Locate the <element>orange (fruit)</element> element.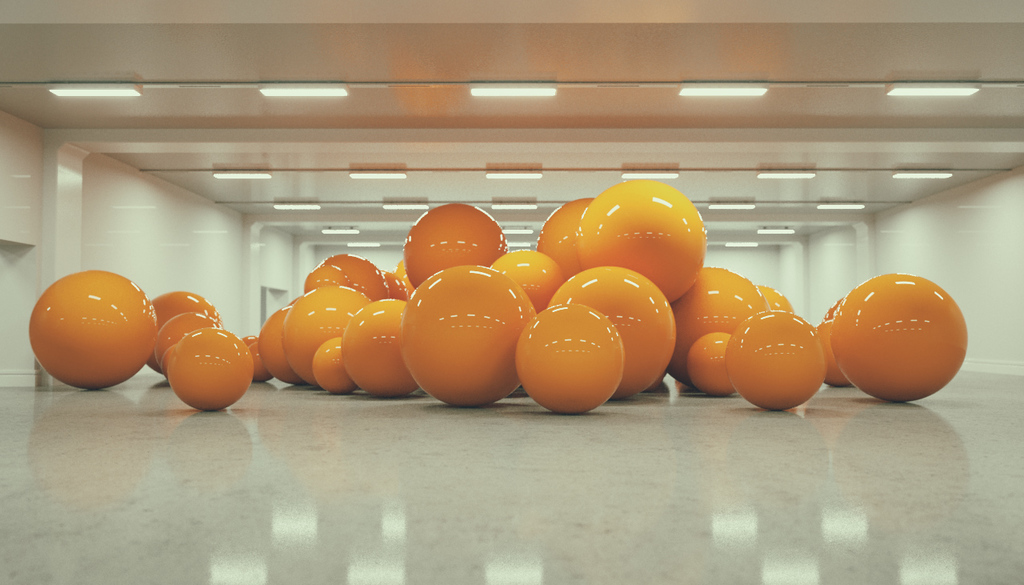
Element bbox: {"left": 16, "top": 270, "right": 159, "bottom": 389}.
